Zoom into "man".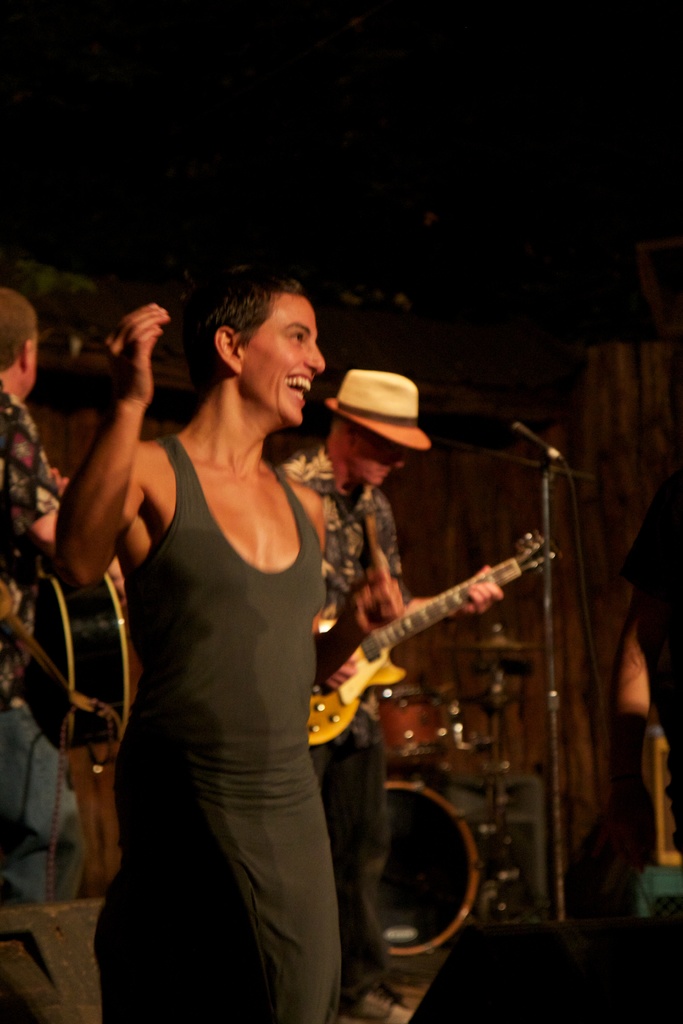
Zoom target: <box>0,280,124,909</box>.
